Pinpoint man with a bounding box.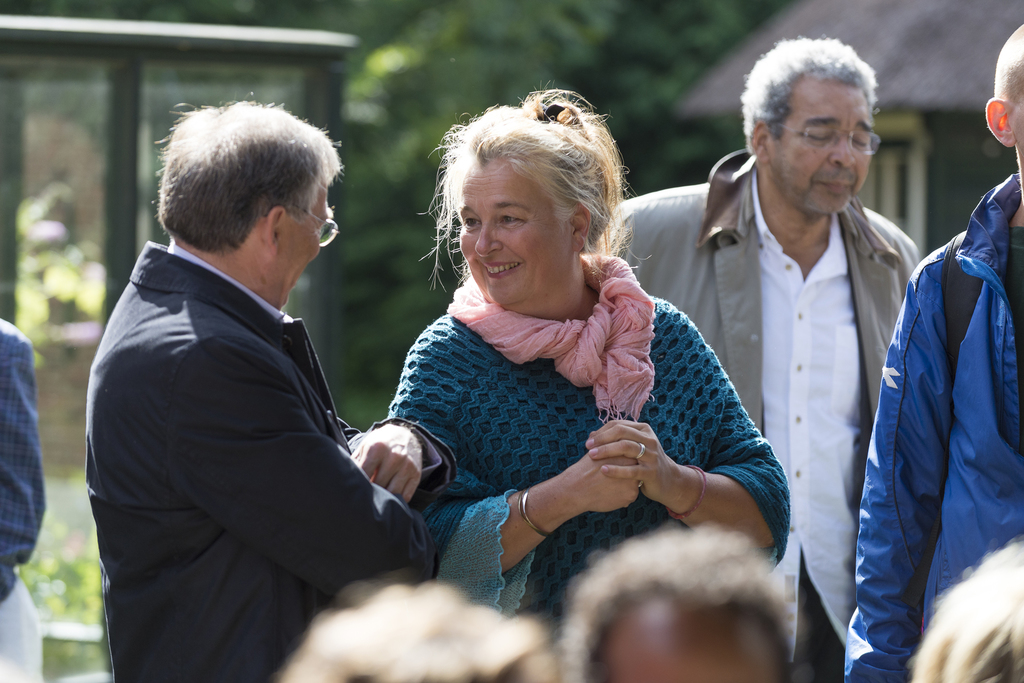
box=[846, 15, 1023, 682].
